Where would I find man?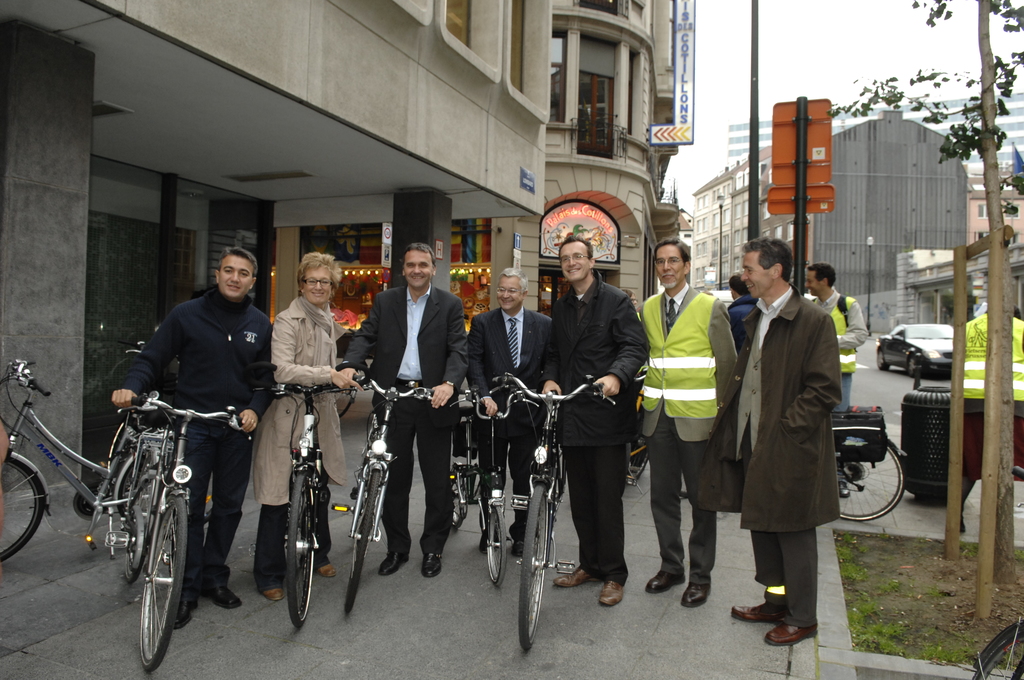
At region(801, 265, 865, 499).
